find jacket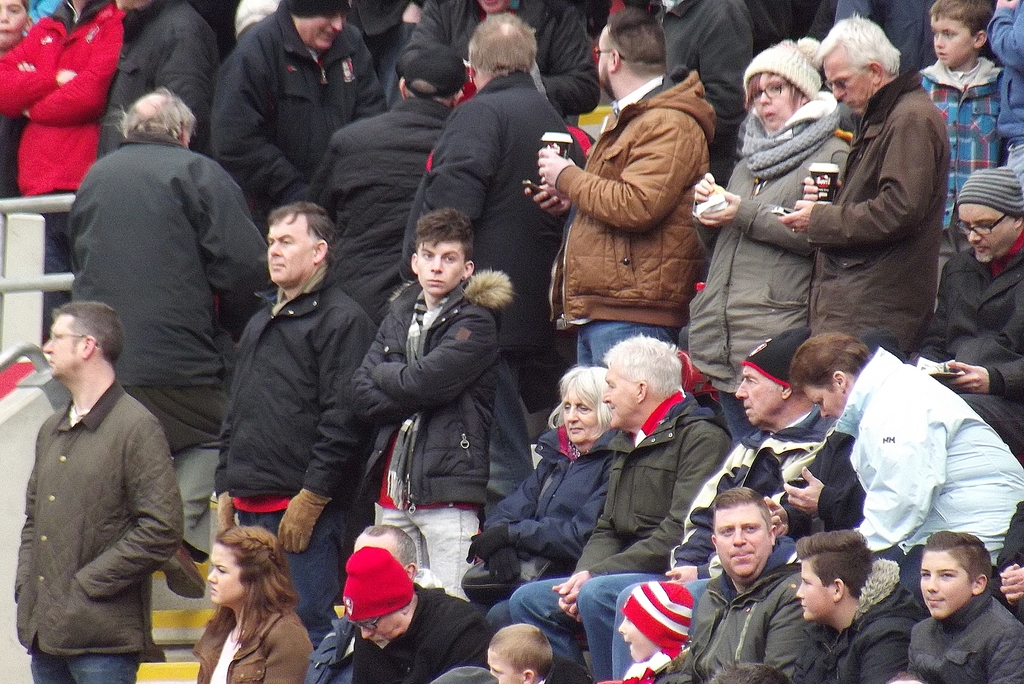
(left=575, top=401, right=729, bottom=577)
